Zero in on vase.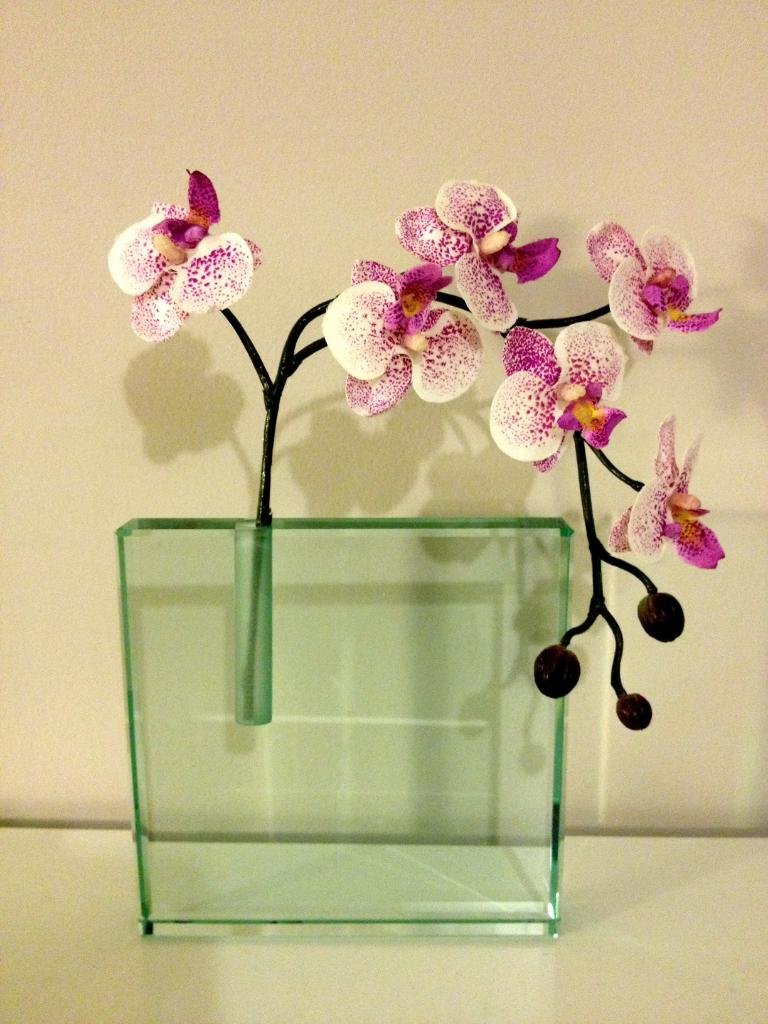
Zeroed in: {"left": 109, "top": 512, "right": 575, "bottom": 942}.
